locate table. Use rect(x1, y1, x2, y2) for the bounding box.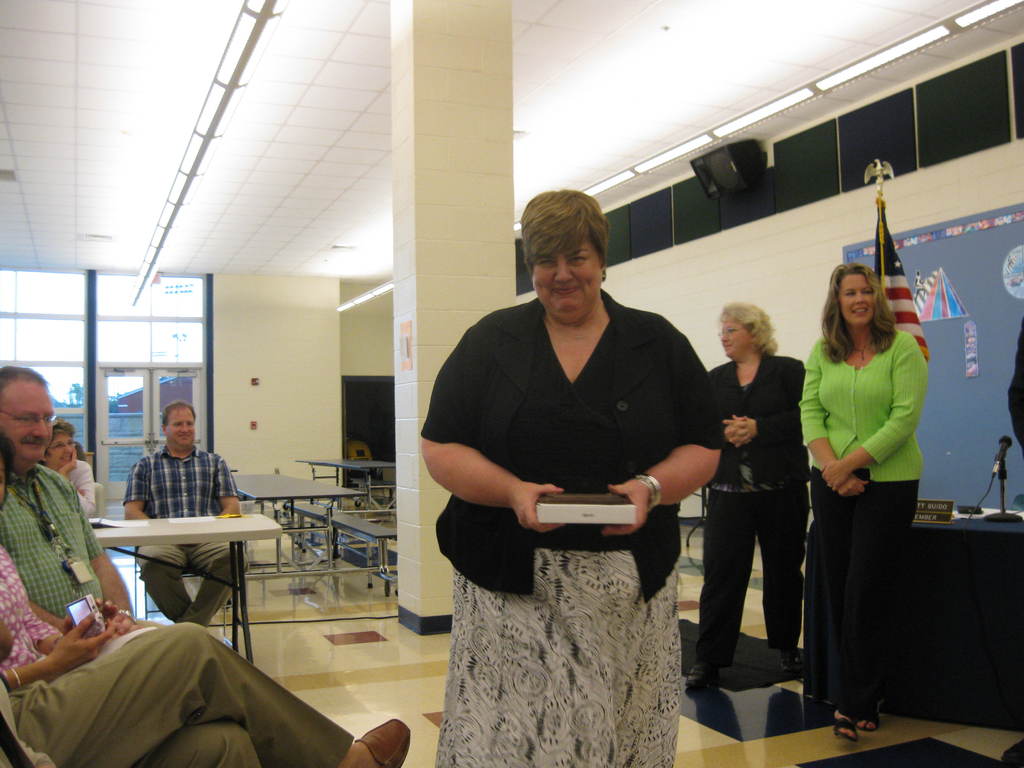
rect(87, 509, 289, 672).
